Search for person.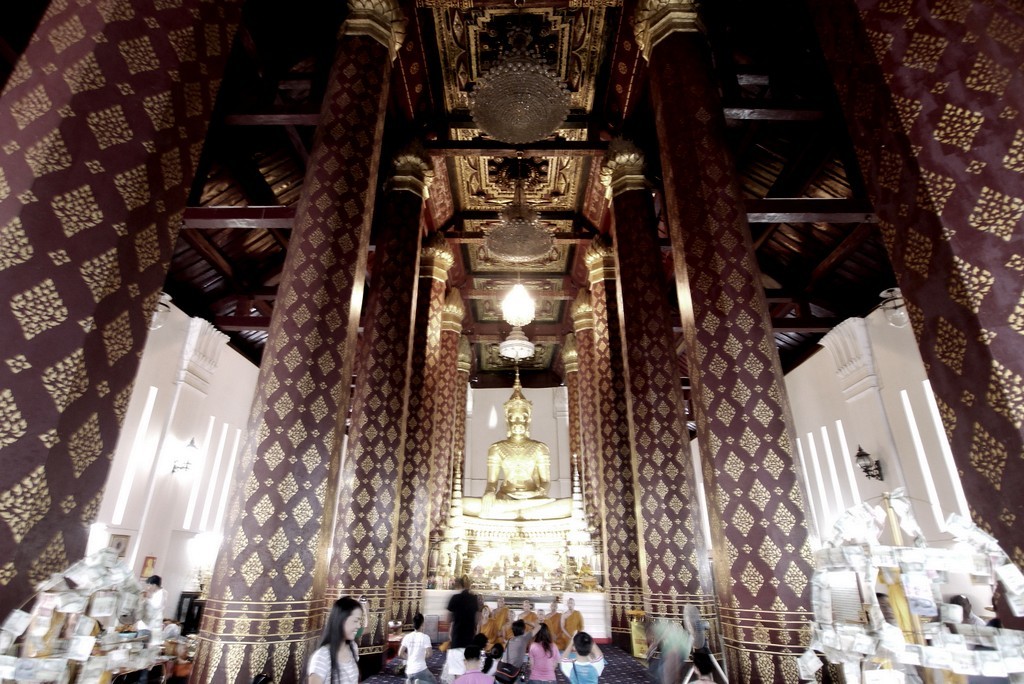
Found at left=482, top=367, right=553, bottom=502.
